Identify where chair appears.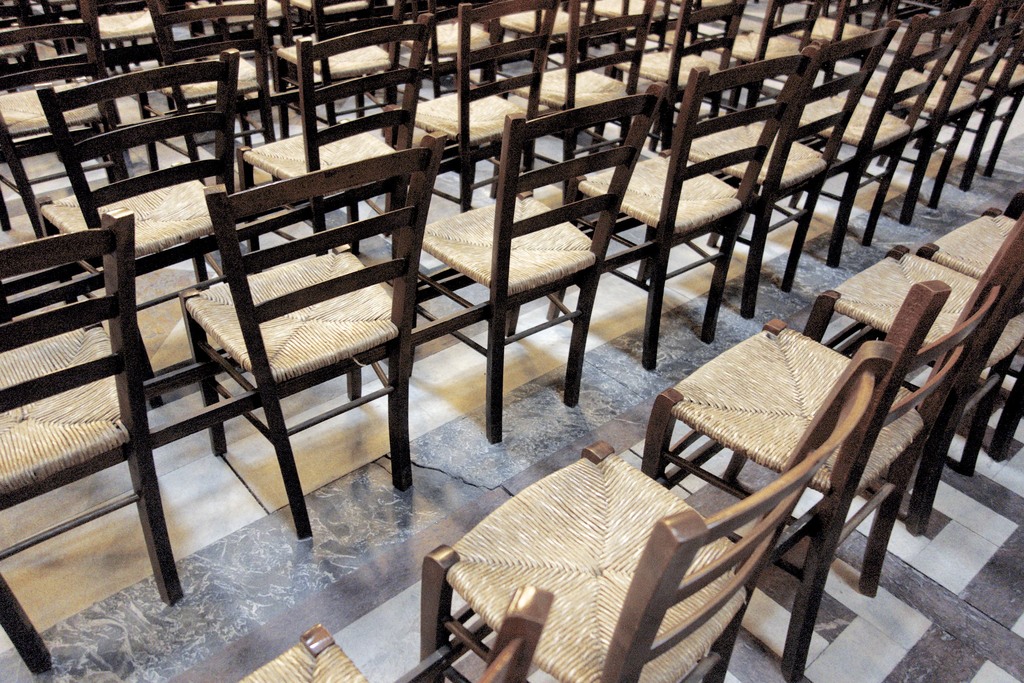
Appears at detection(545, 47, 821, 367).
